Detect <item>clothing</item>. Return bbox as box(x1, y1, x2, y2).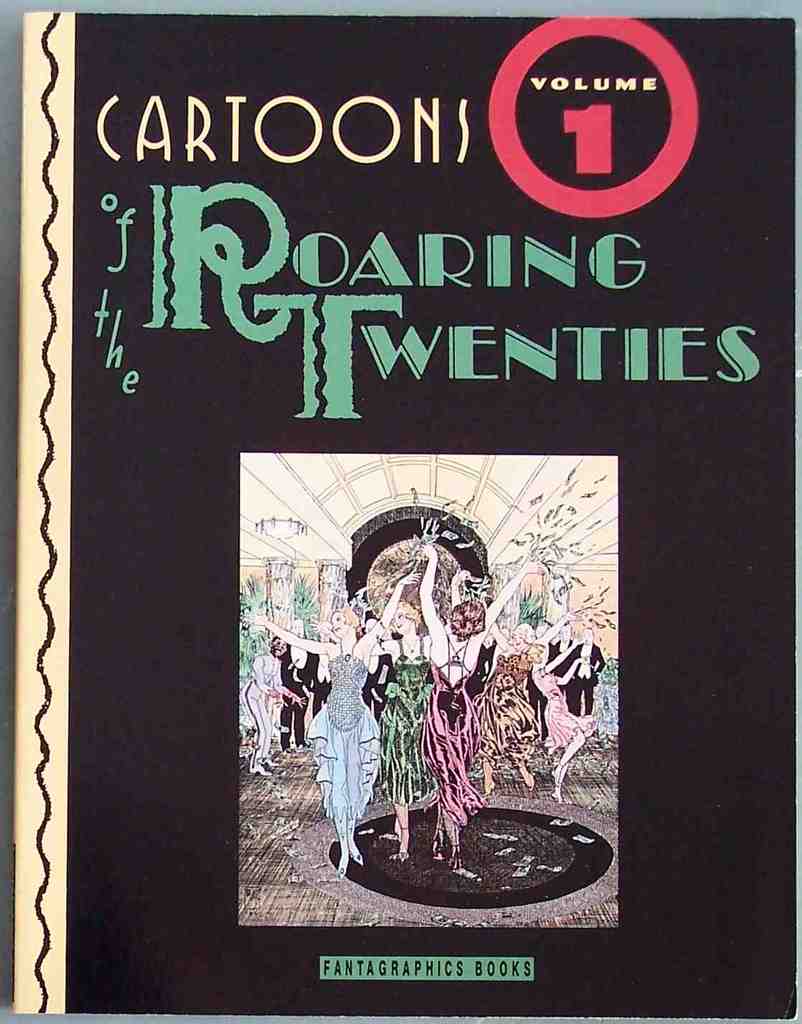
box(300, 645, 388, 830).
